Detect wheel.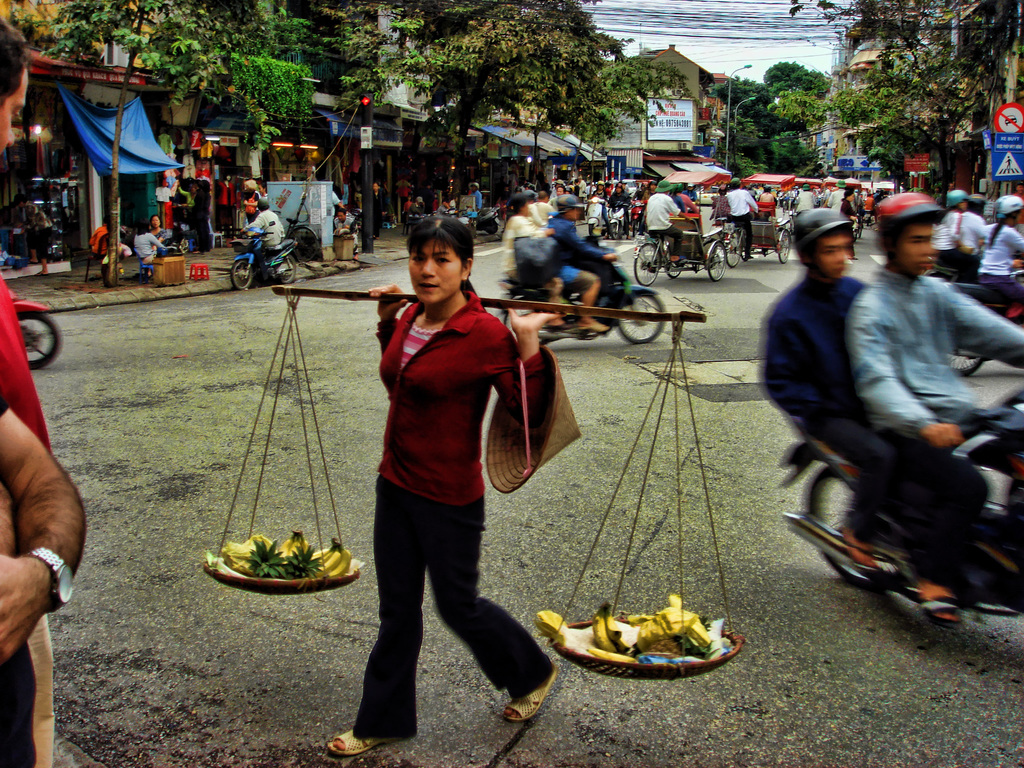
Detected at box=[726, 232, 743, 265].
